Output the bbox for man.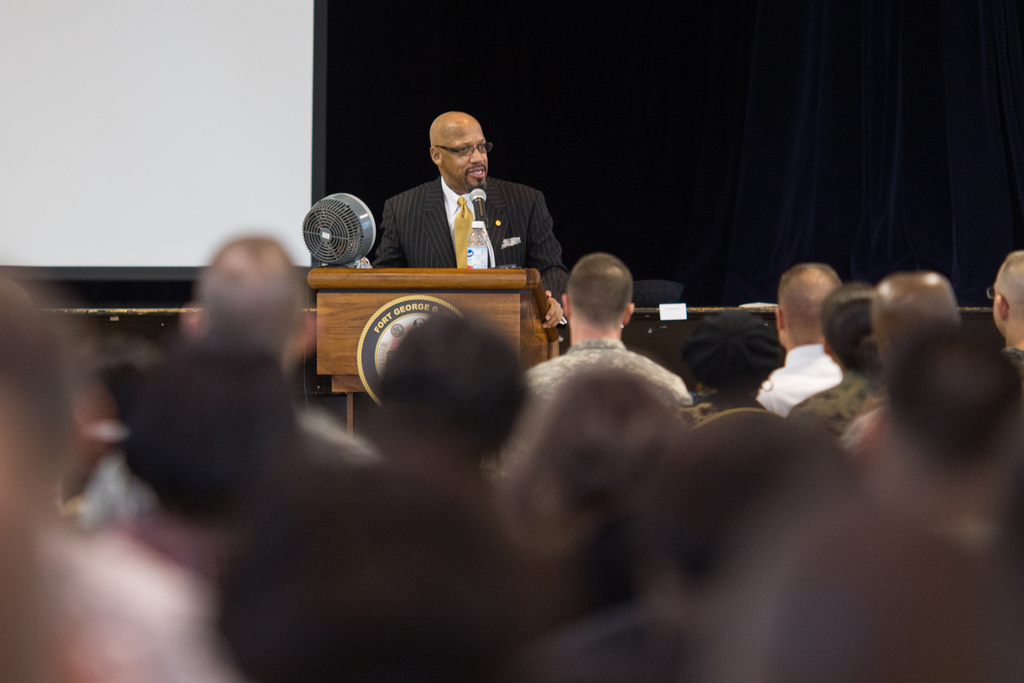
box=[871, 272, 964, 402].
